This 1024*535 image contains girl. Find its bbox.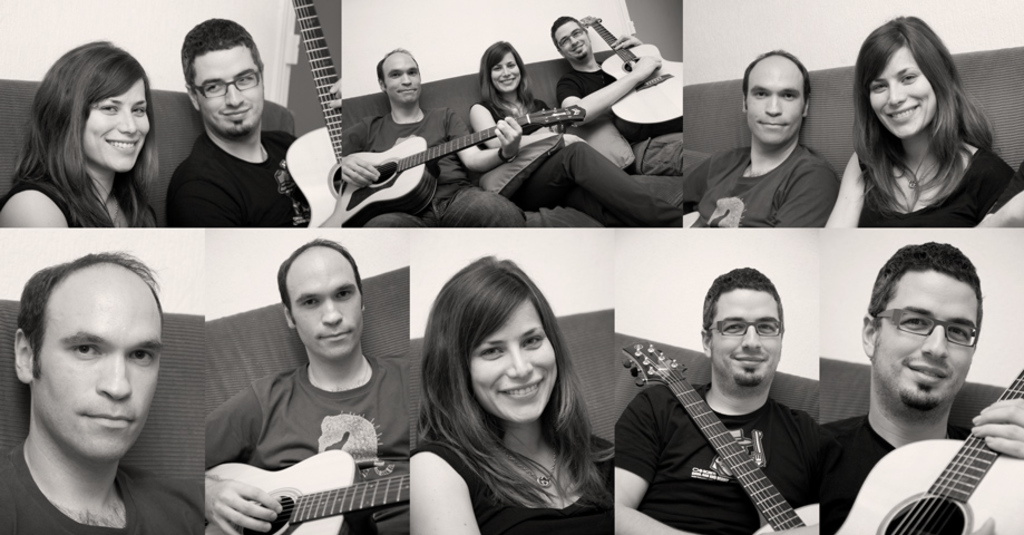
<region>2, 41, 154, 228</region>.
